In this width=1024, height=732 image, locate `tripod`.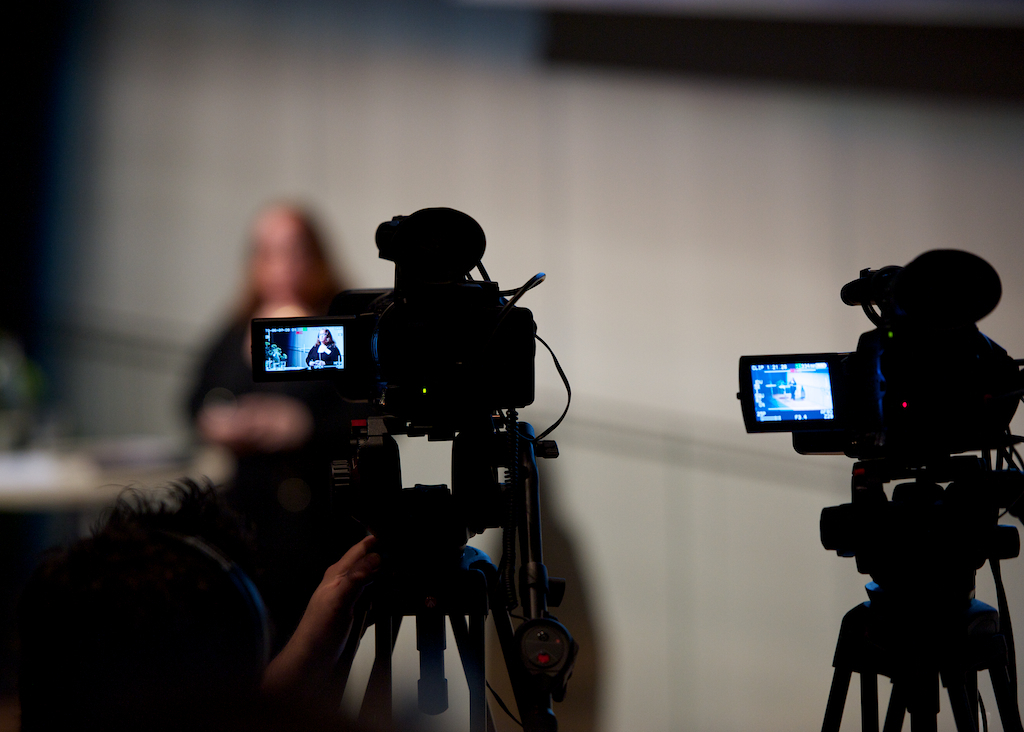
Bounding box: {"left": 269, "top": 378, "right": 578, "bottom": 731}.
